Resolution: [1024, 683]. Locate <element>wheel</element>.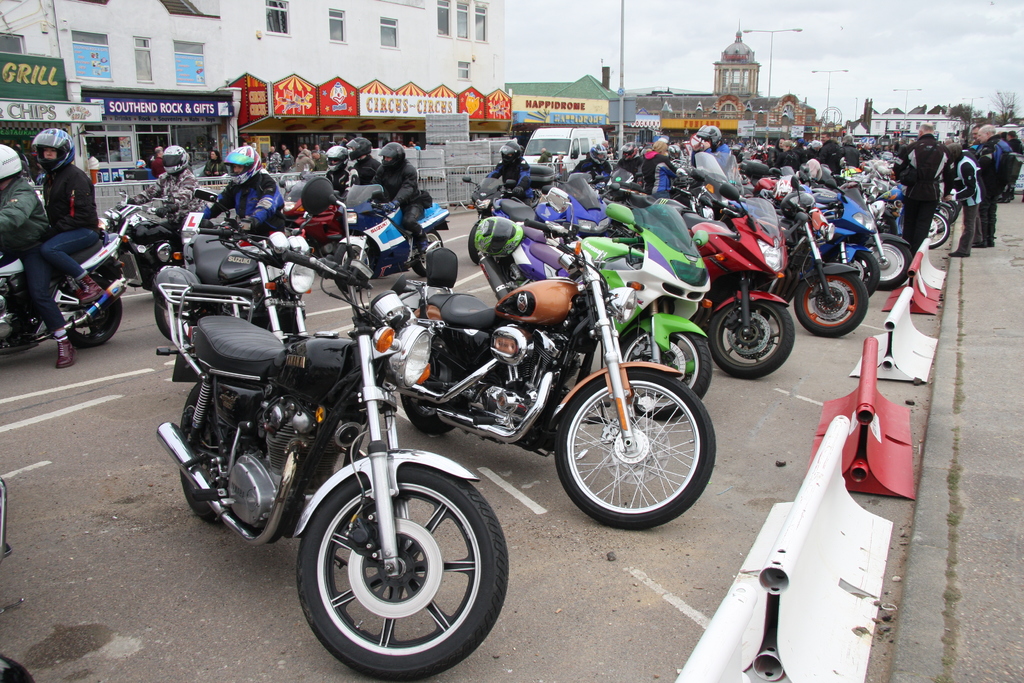
(617,333,712,425).
